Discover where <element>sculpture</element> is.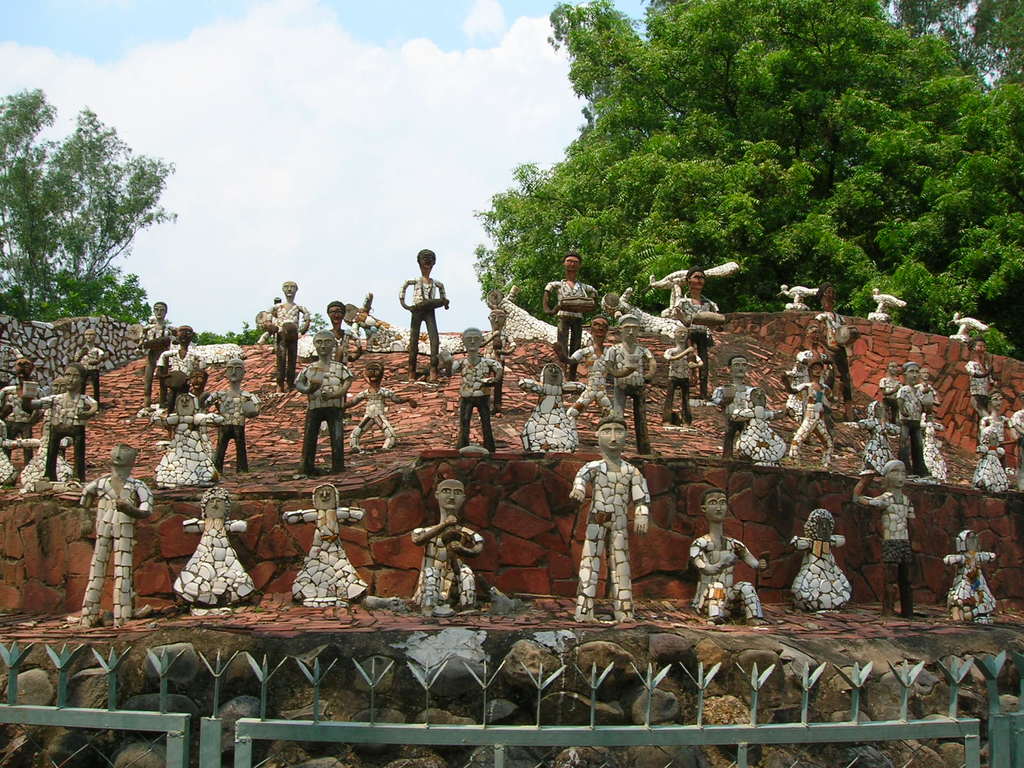
Discovered at detection(520, 363, 585, 456).
